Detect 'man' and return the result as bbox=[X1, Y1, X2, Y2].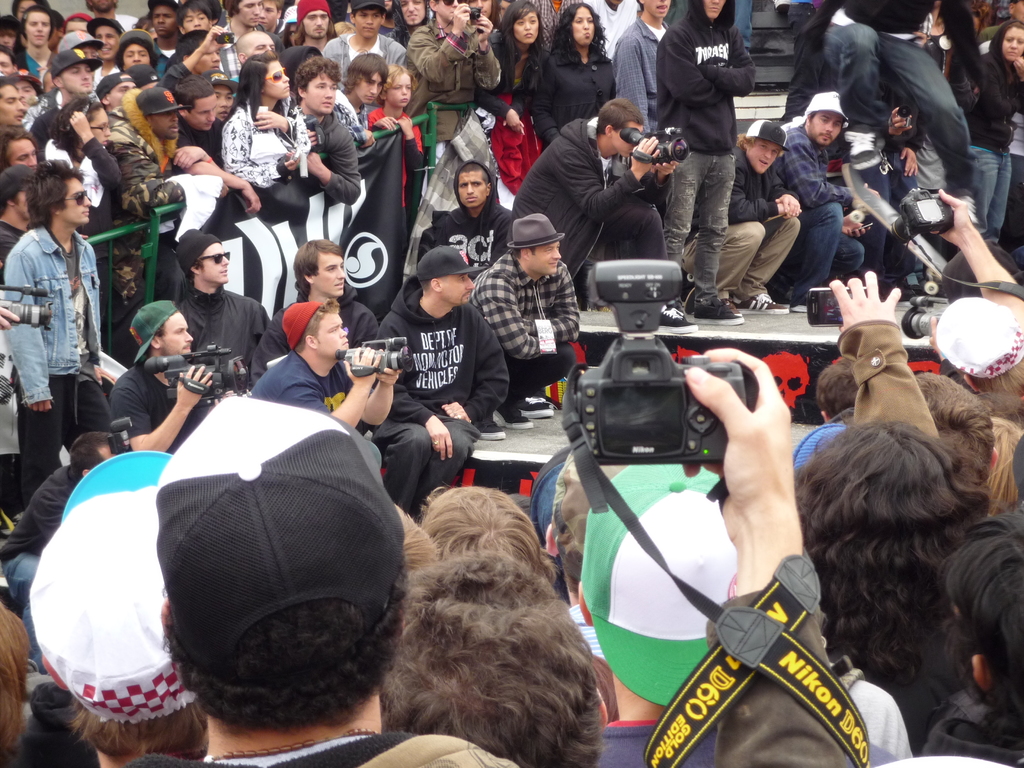
bbox=[402, 0, 504, 172].
